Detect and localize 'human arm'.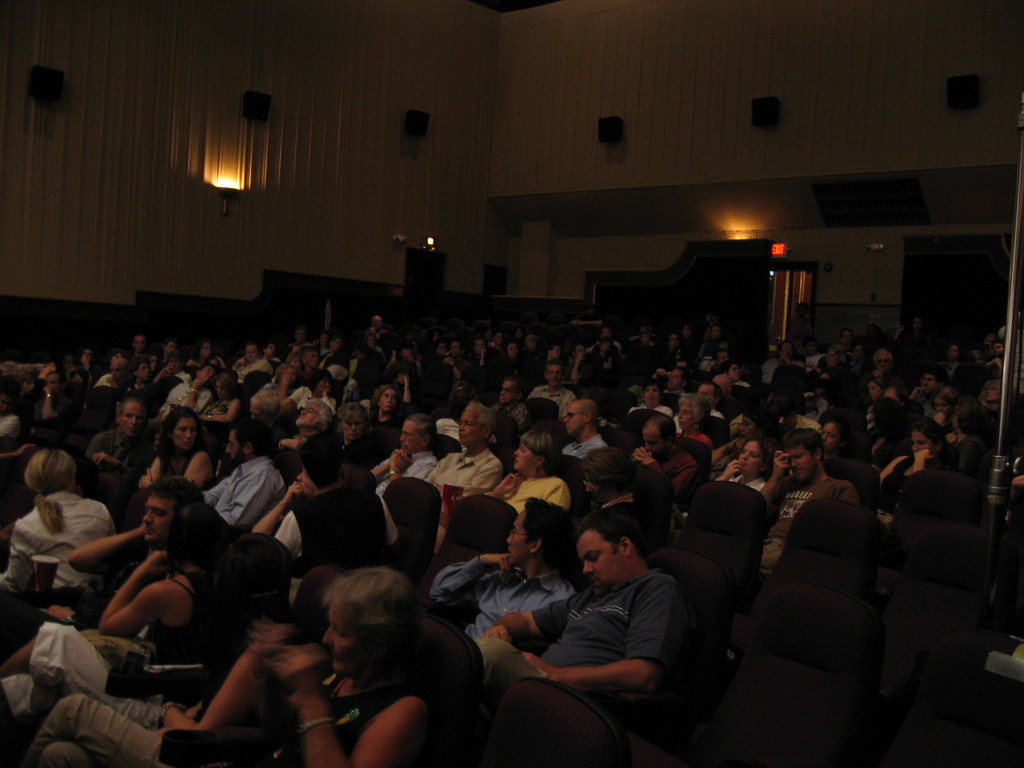
Localized at (246,476,310,534).
